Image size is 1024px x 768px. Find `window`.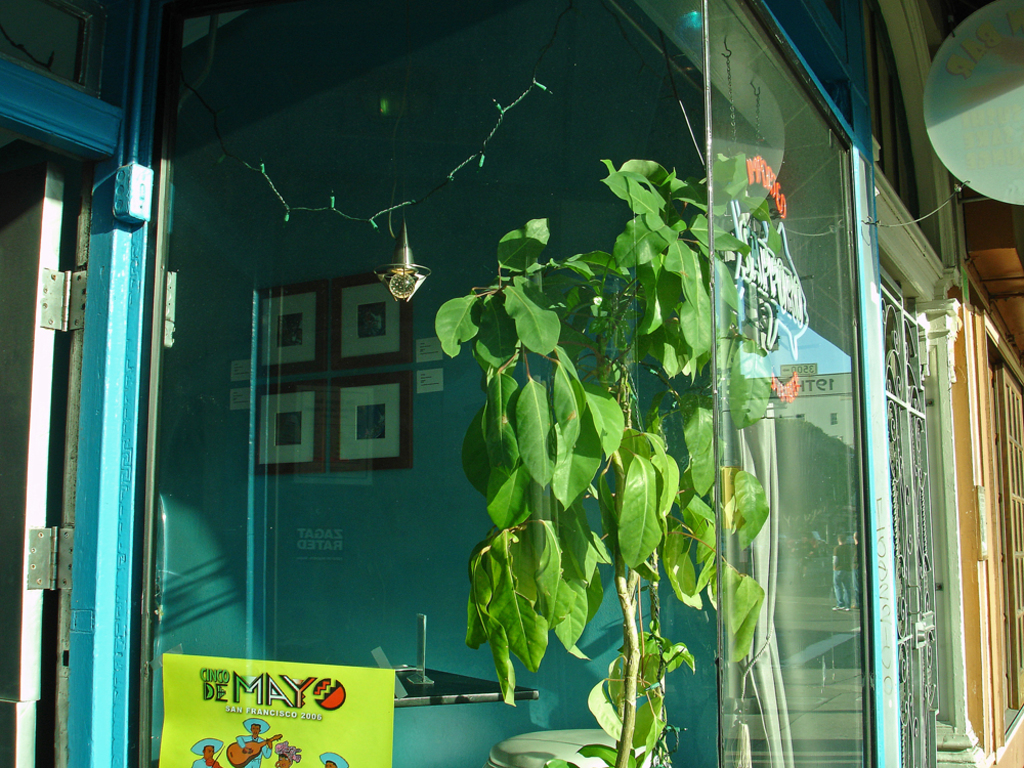
left=985, top=329, right=1023, bottom=744.
